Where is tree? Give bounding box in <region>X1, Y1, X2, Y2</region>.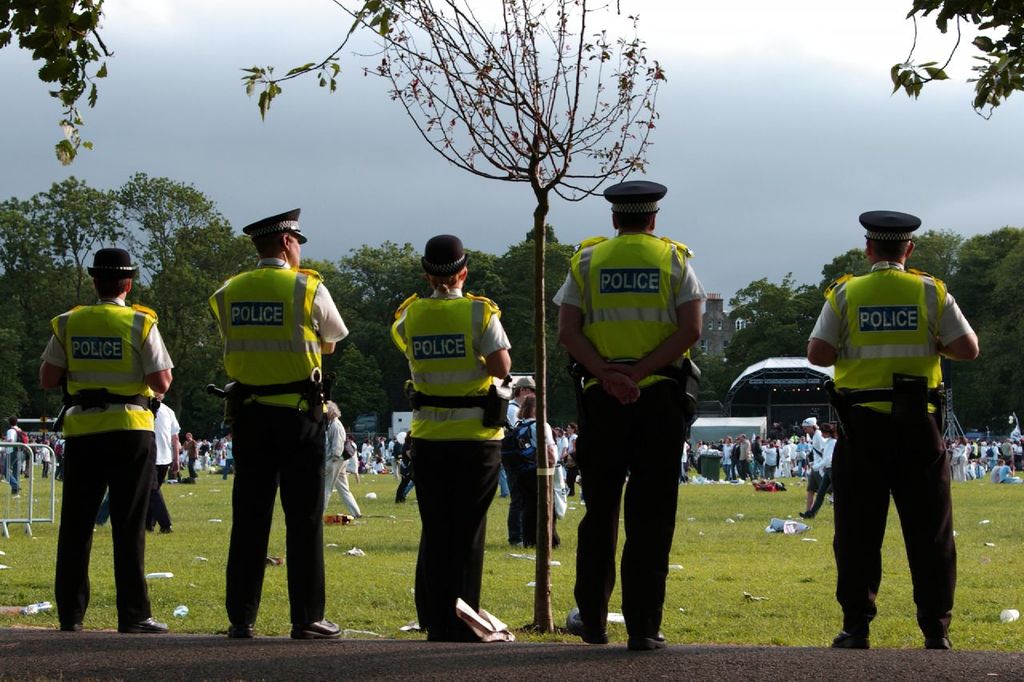
<region>946, 223, 1023, 305</region>.
